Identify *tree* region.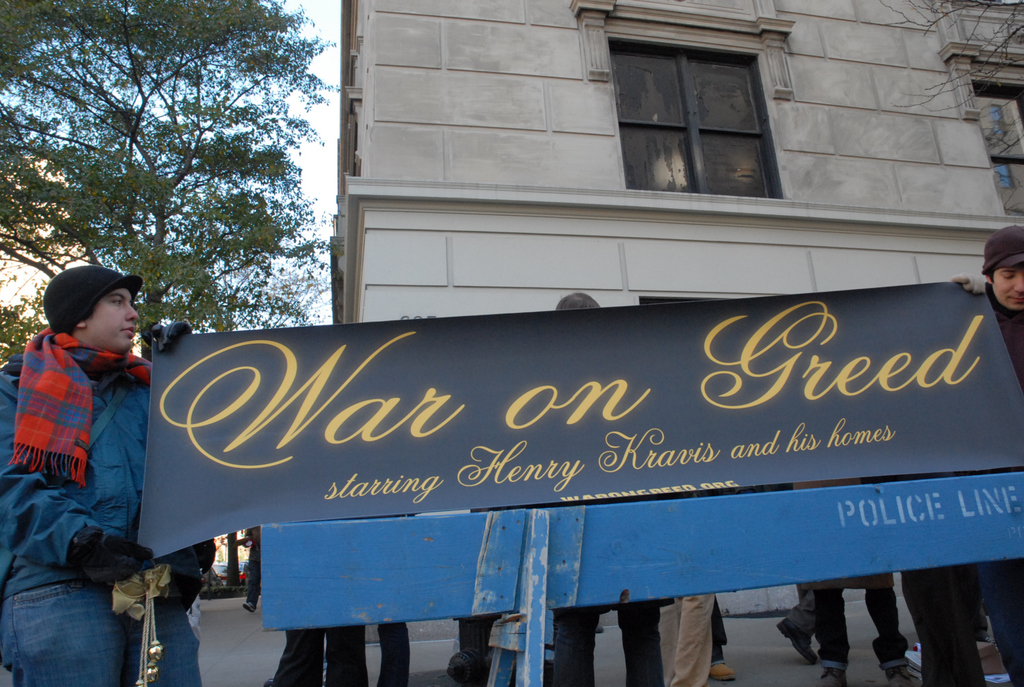
Region: (0, 0, 332, 387).
